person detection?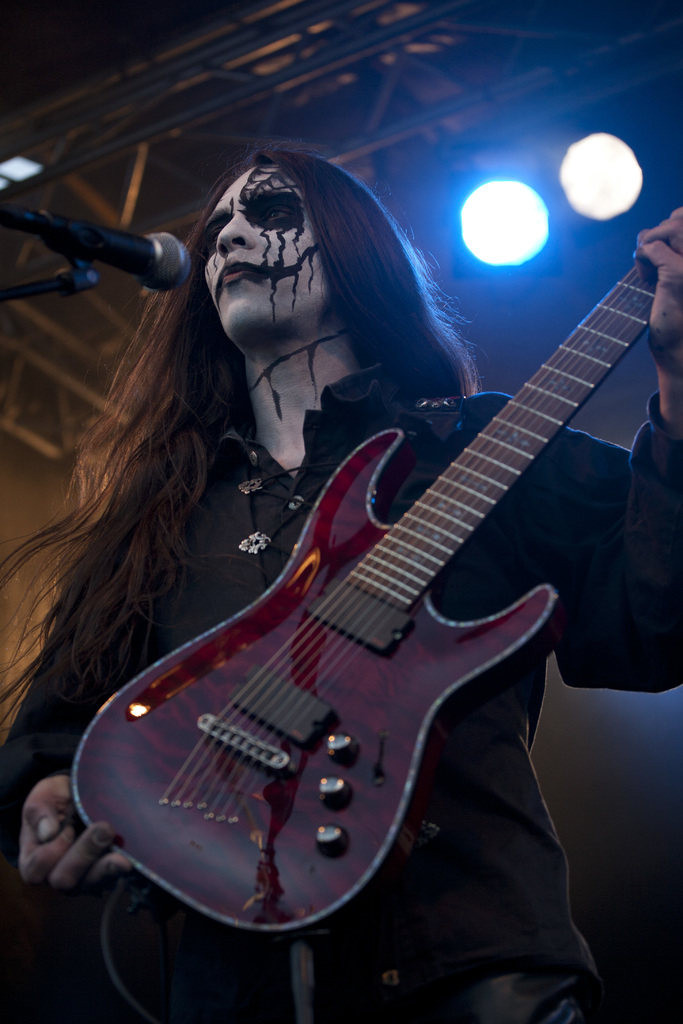
[49,70,633,1020]
